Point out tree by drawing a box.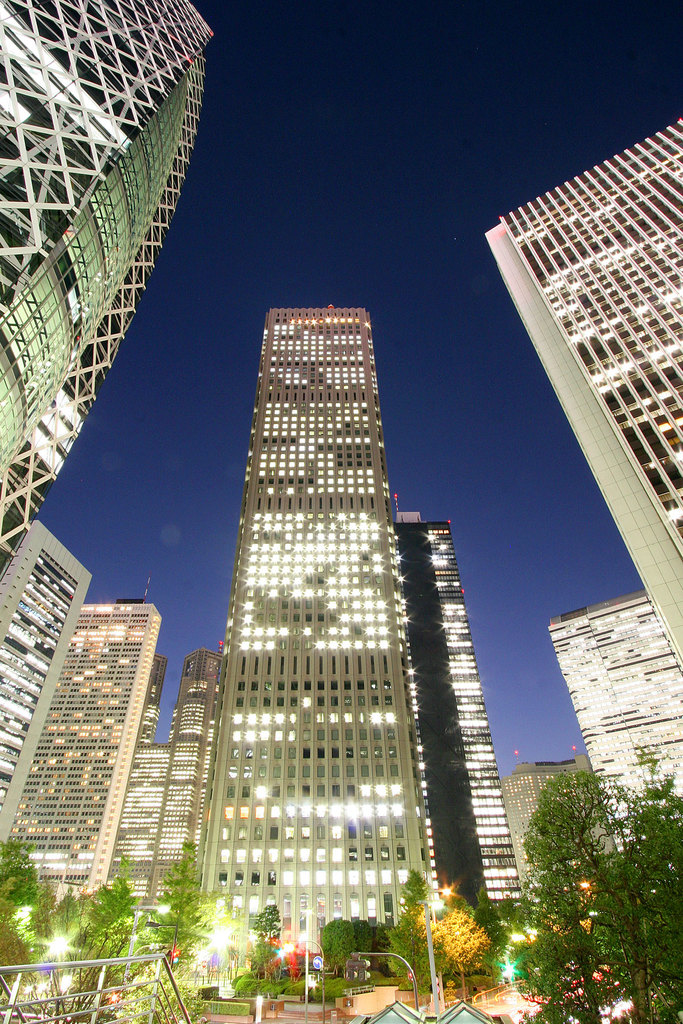
<box>252,900,288,982</box>.
